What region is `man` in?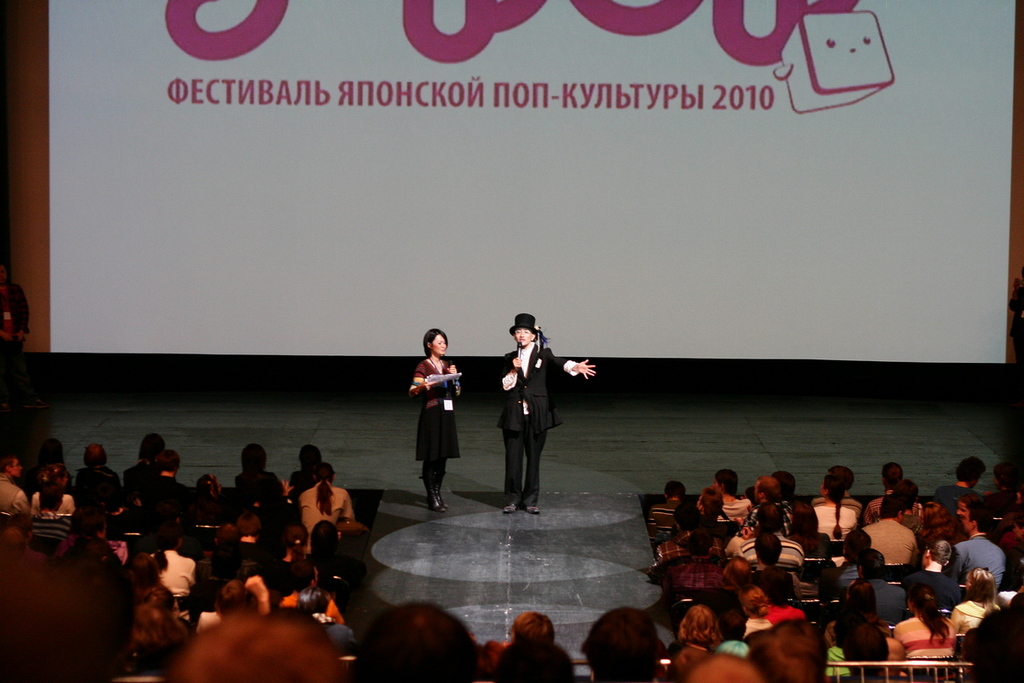
0, 446, 28, 516.
